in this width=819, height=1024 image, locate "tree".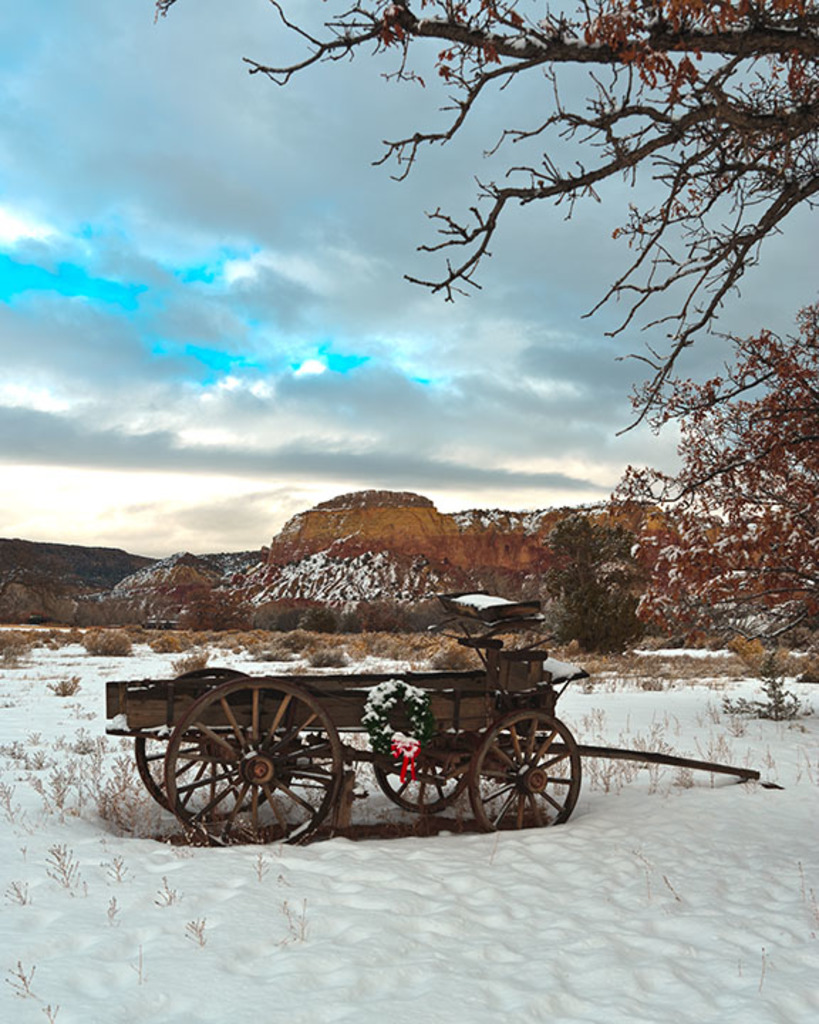
Bounding box: (x1=636, y1=304, x2=818, y2=656).
